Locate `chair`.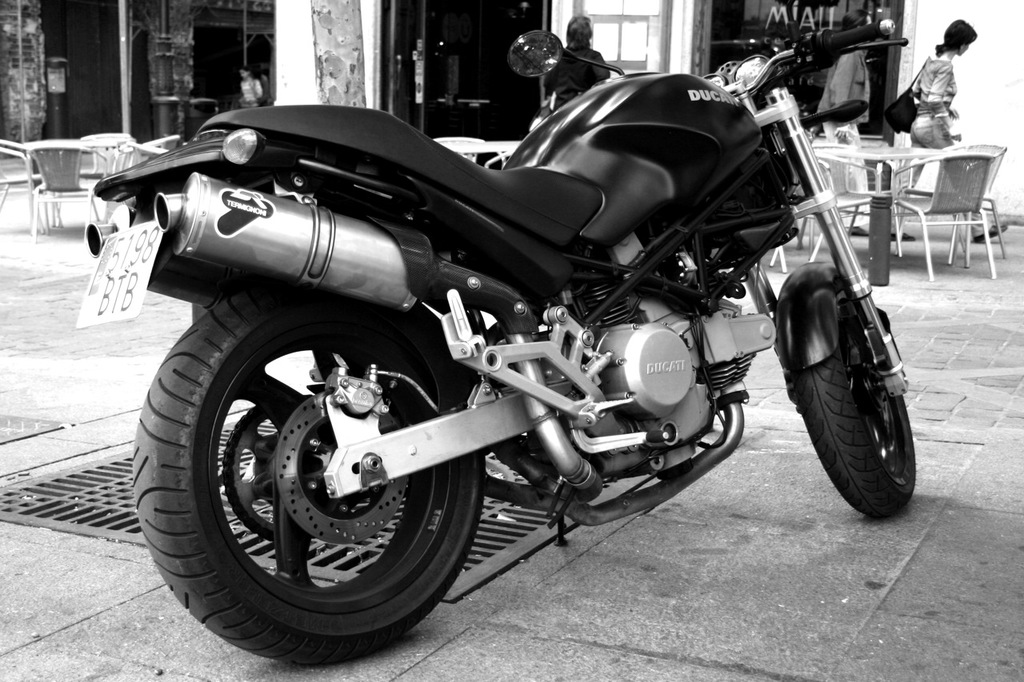
Bounding box: [left=435, top=134, right=484, bottom=161].
